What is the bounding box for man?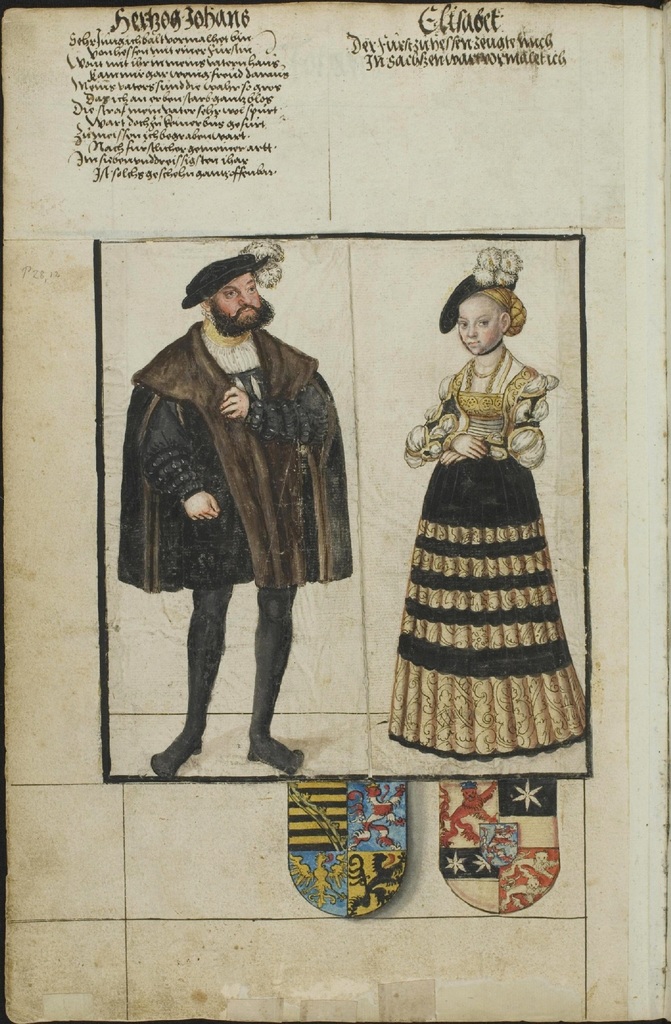
region(118, 240, 362, 772).
